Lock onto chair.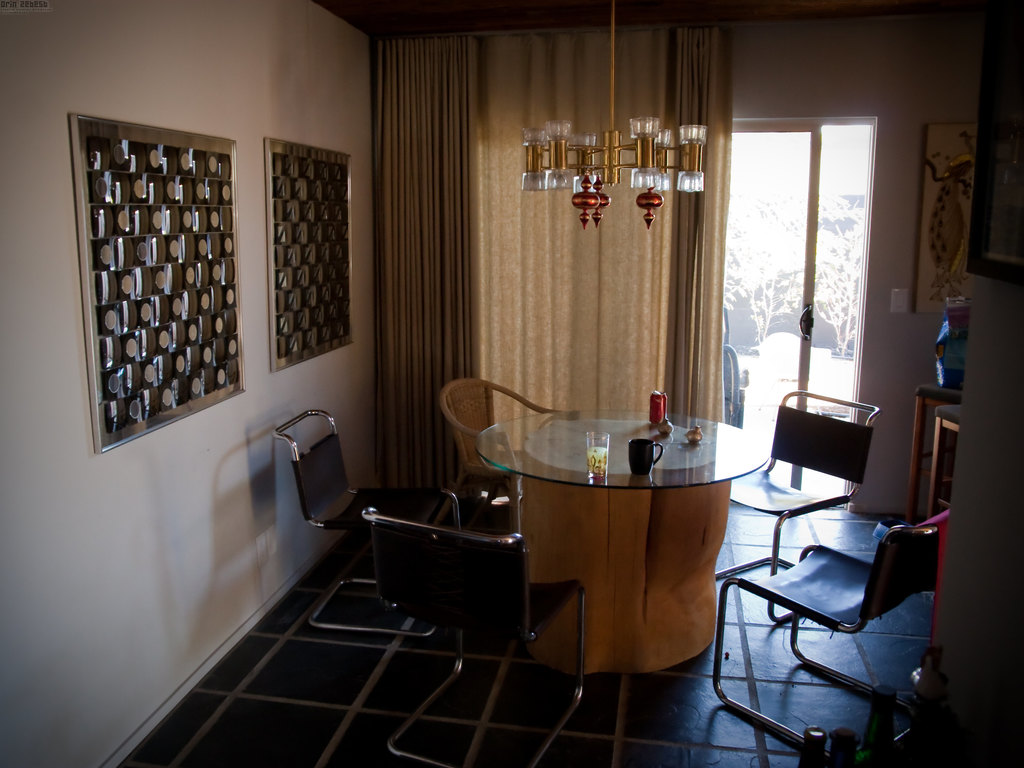
Locked: 358/500/588/767.
